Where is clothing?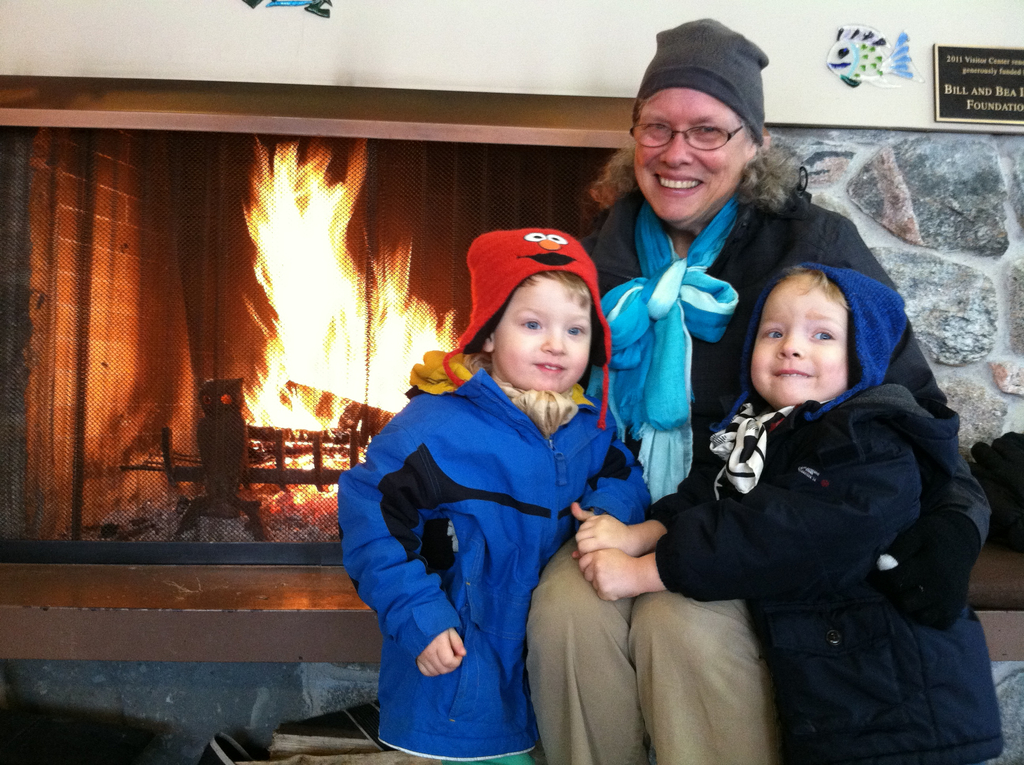
pyautogui.locateOnScreen(349, 290, 660, 746).
